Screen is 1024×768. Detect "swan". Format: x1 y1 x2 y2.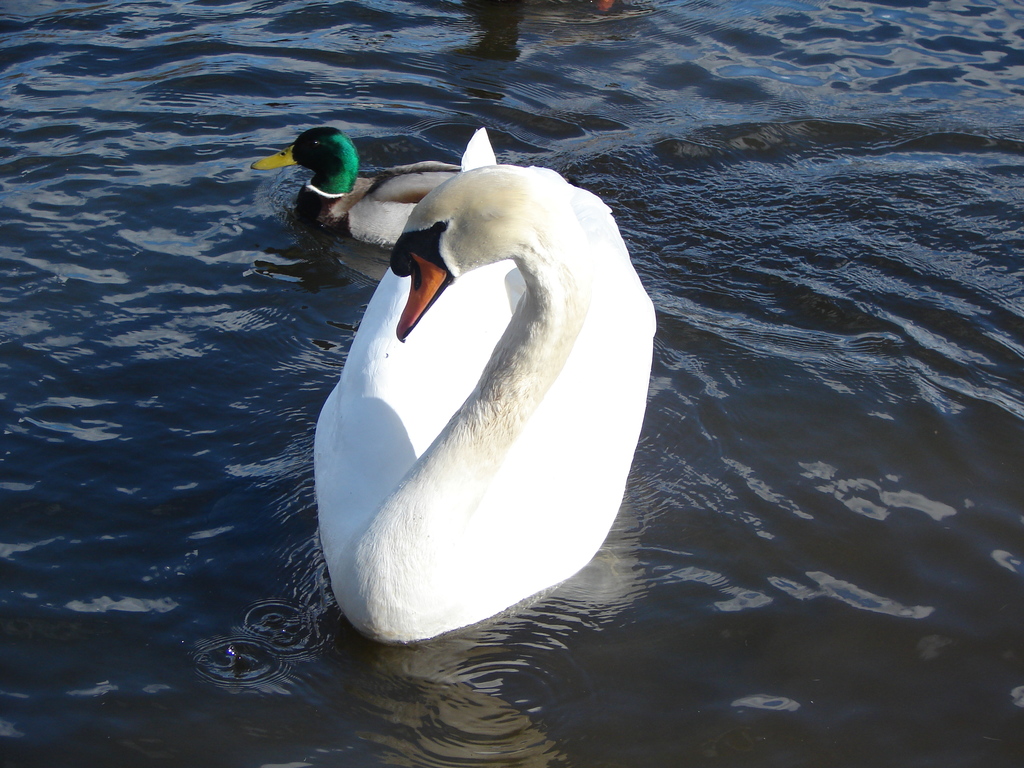
245 122 493 243.
